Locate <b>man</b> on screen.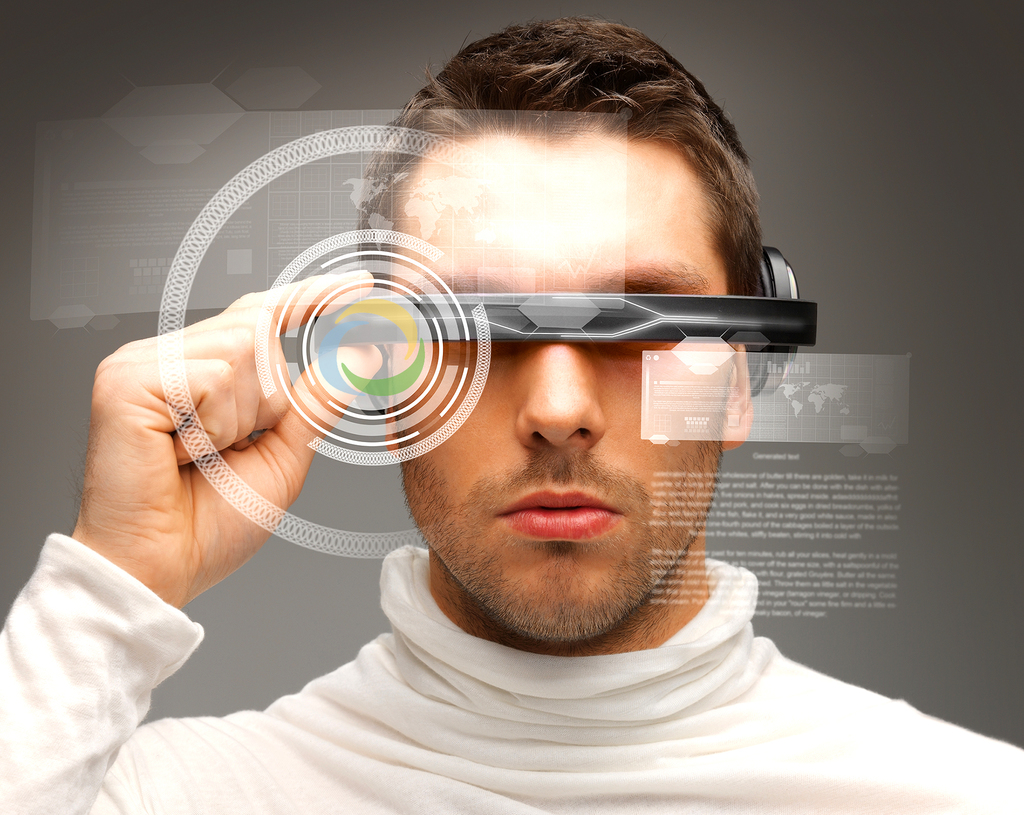
On screen at detection(0, 67, 972, 803).
